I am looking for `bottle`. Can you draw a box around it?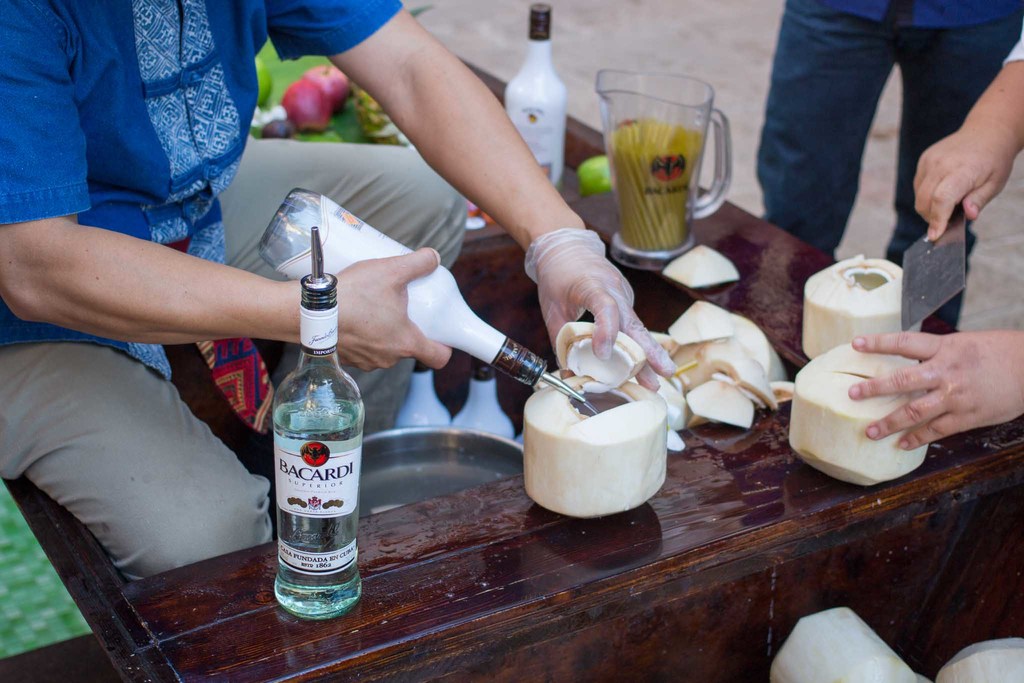
Sure, the bounding box is [263,288,365,613].
